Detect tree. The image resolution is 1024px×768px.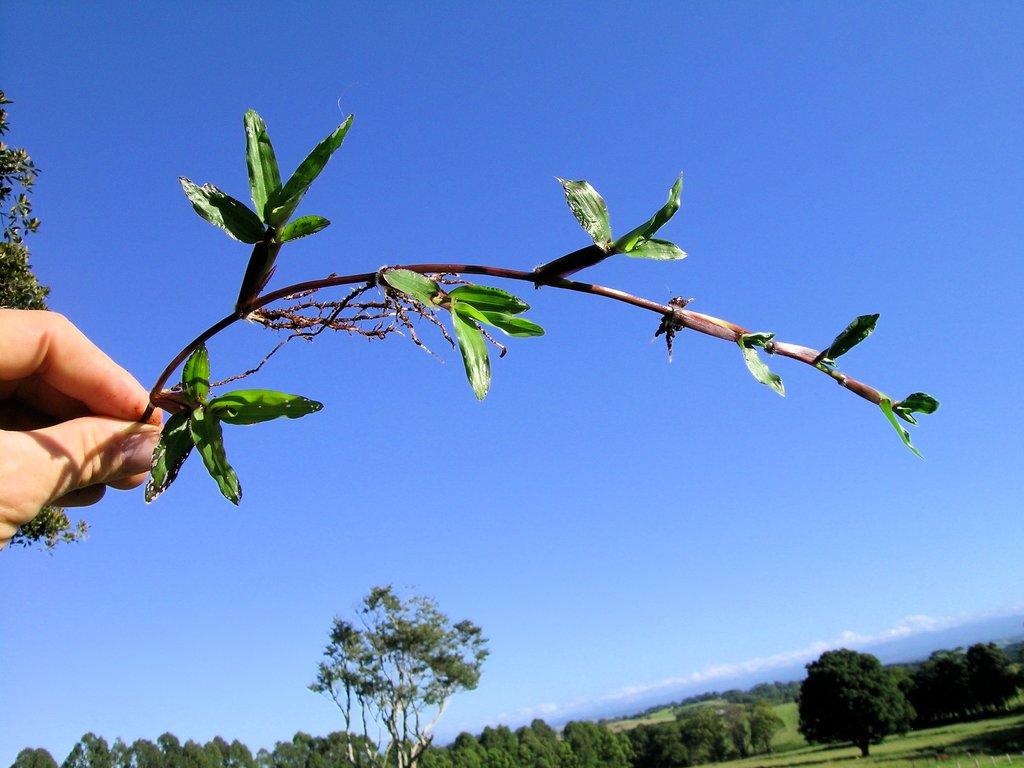
529/715/573/760.
